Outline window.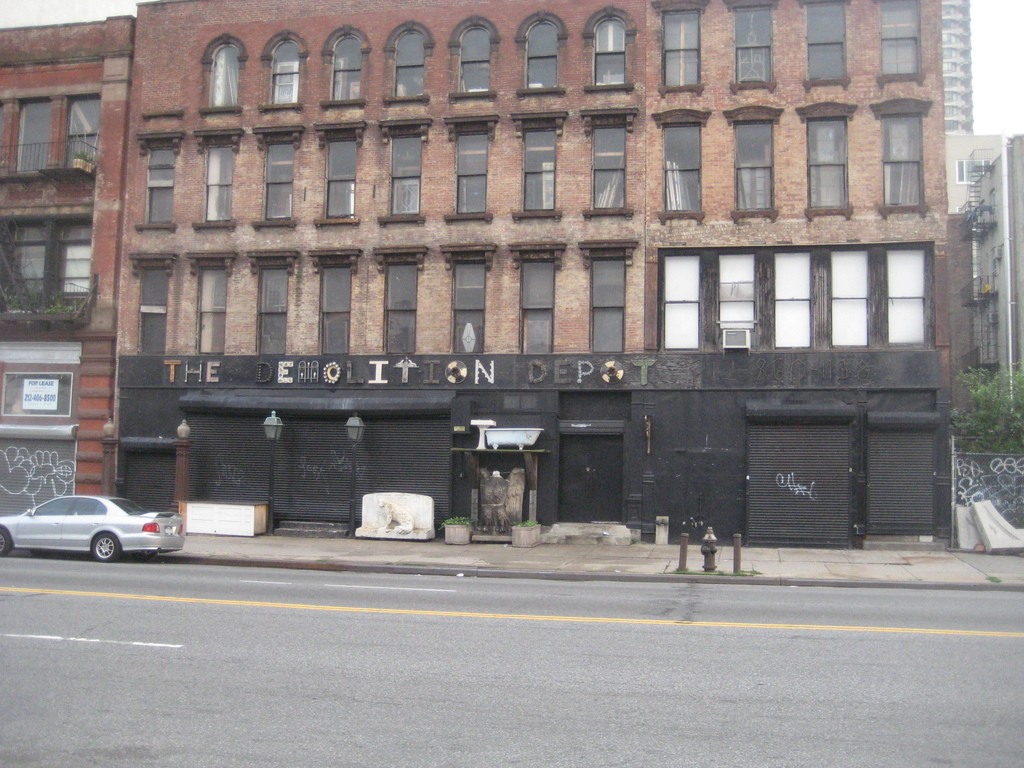
Outline: pyautogui.locateOnScreen(769, 245, 808, 352).
